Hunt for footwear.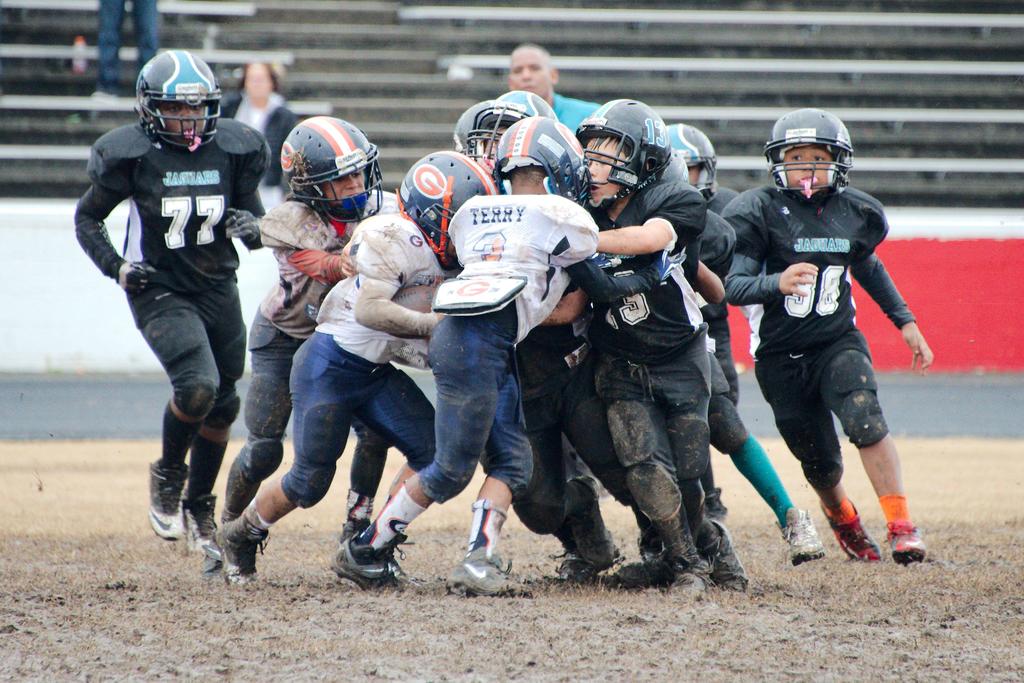
Hunted down at [447,548,541,594].
